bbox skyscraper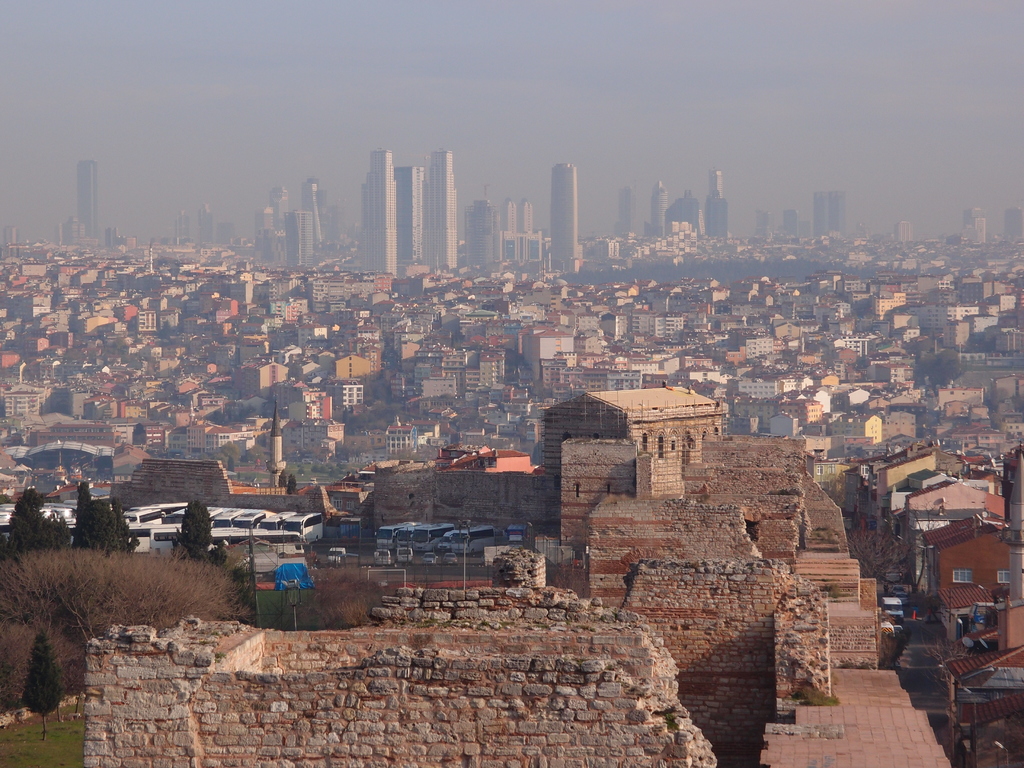
547/155/582/274
